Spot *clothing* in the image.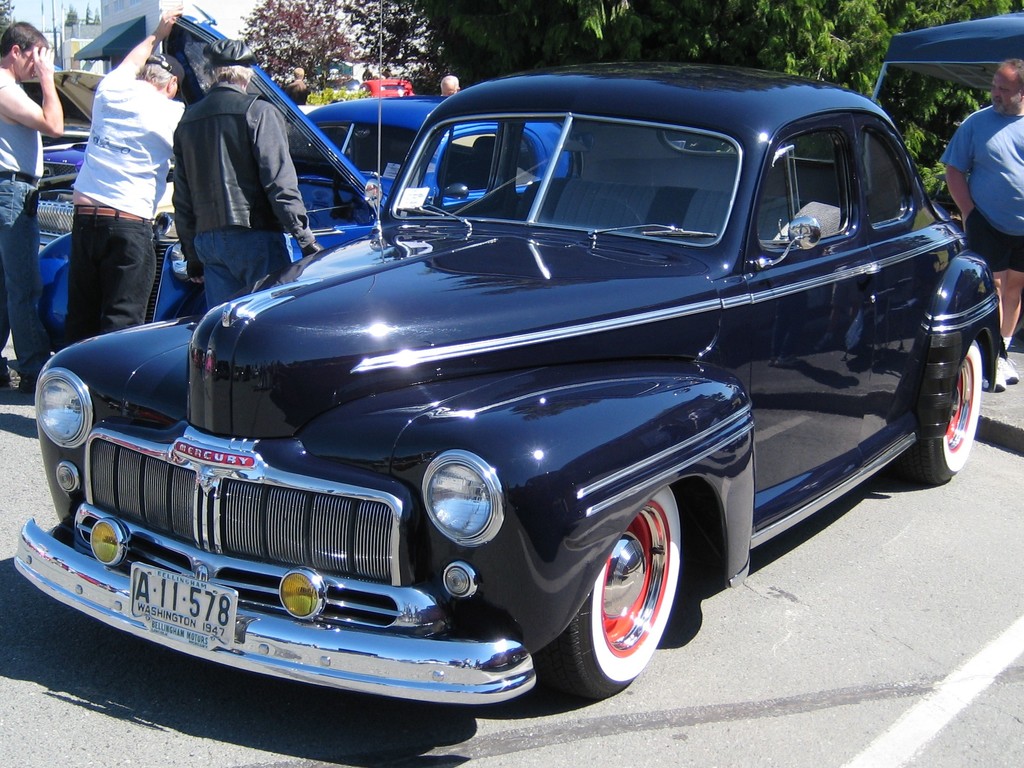
*clothing* found at [154, 34, 317, 293].
